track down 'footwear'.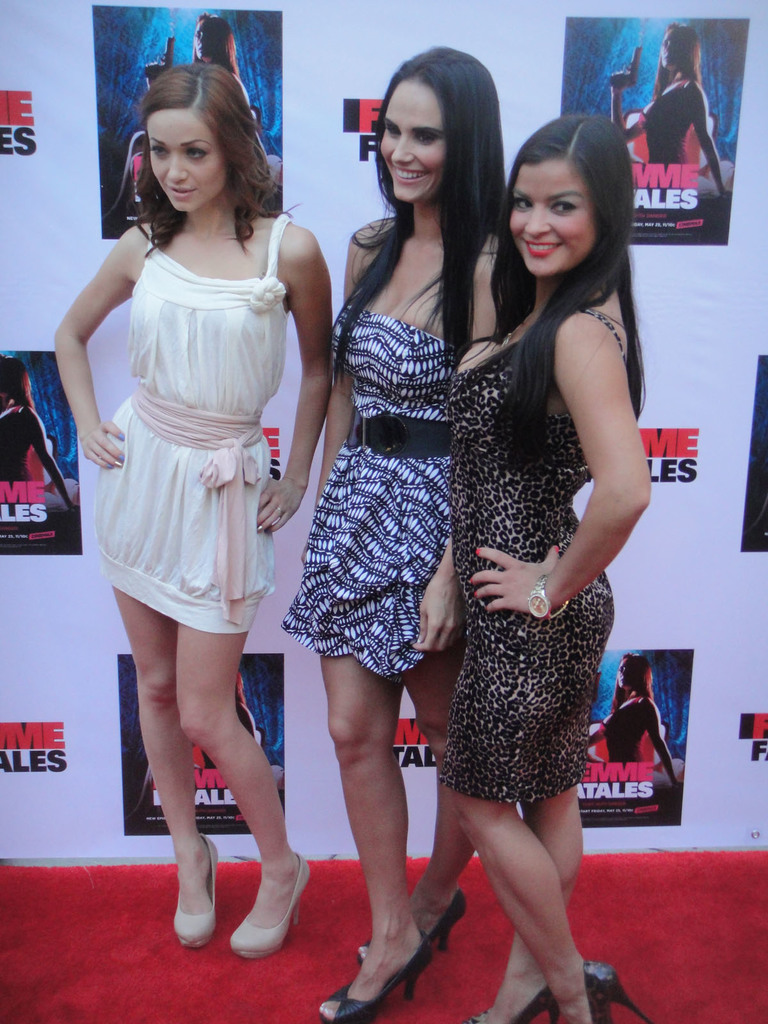
Tracked to box=[351, 897, 472, 960].
